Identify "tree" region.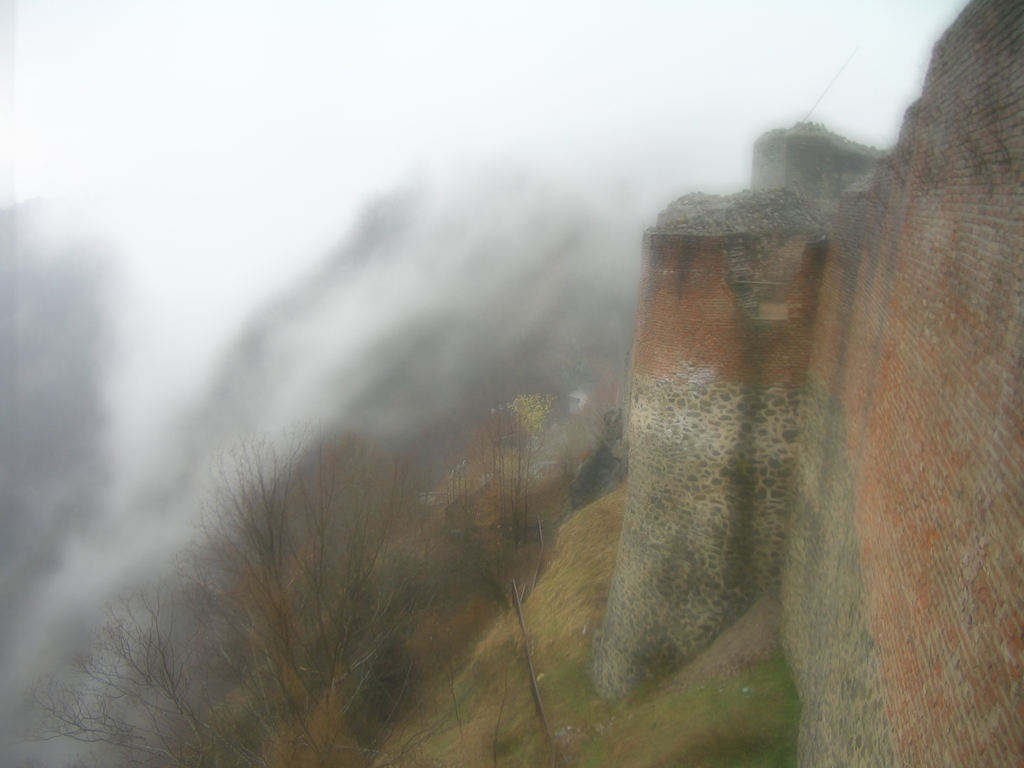
Region: (x1=30, y1=419, x2=456, y2=767).
